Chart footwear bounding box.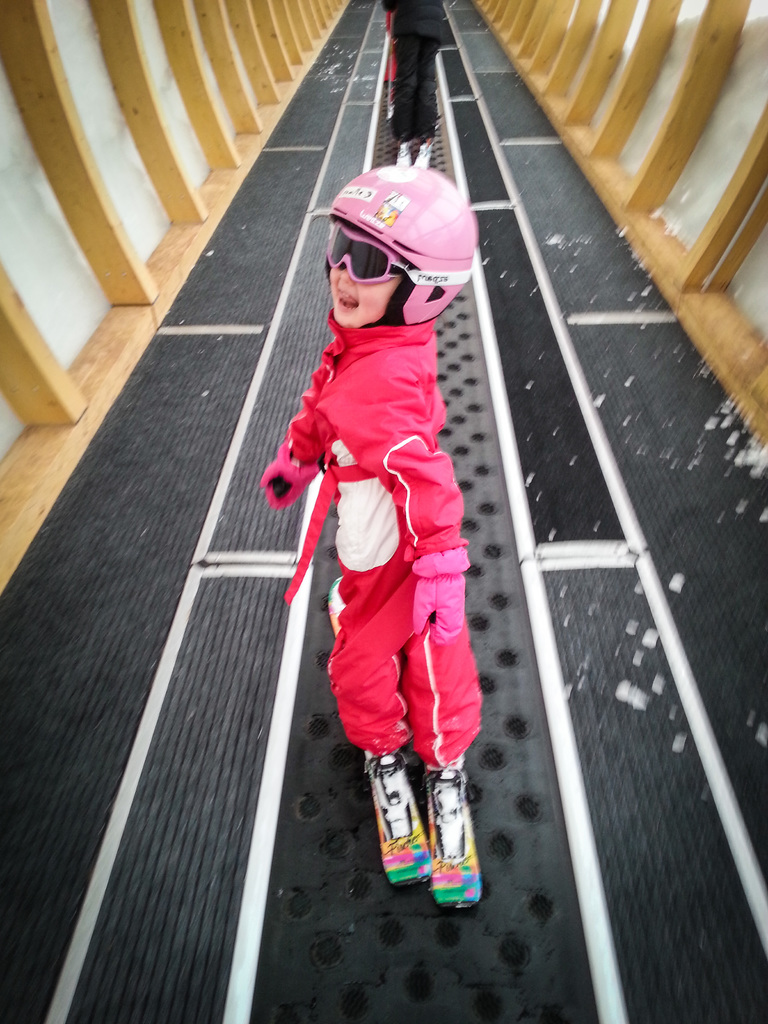
Charted: [427, 767, 472, 865].
